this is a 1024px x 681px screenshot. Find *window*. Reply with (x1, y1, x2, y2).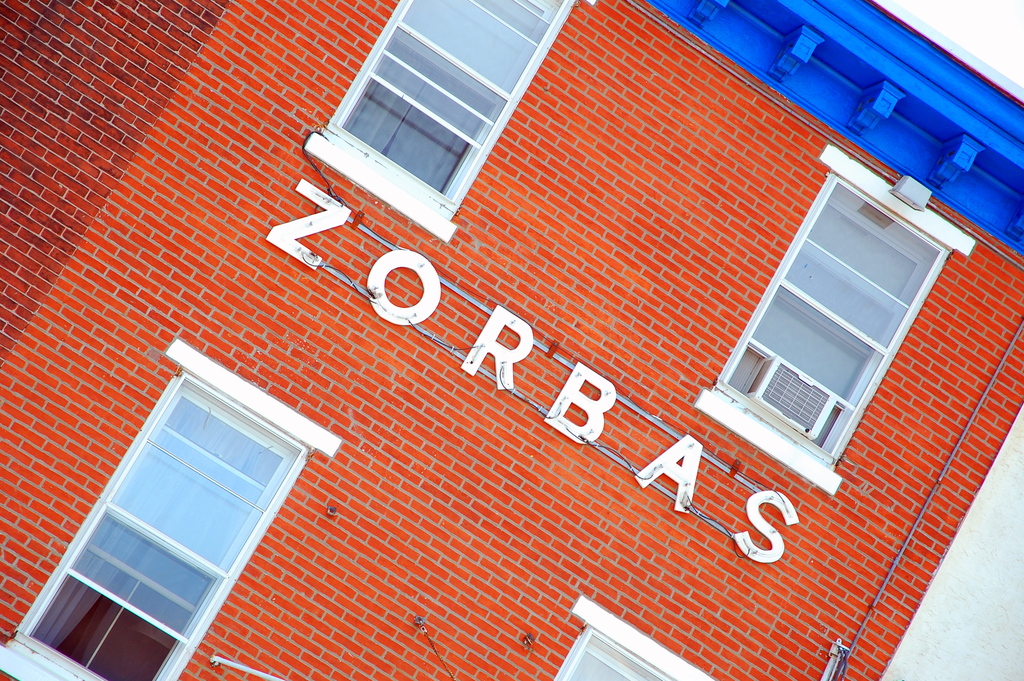
(552, 595, 714, 680).
